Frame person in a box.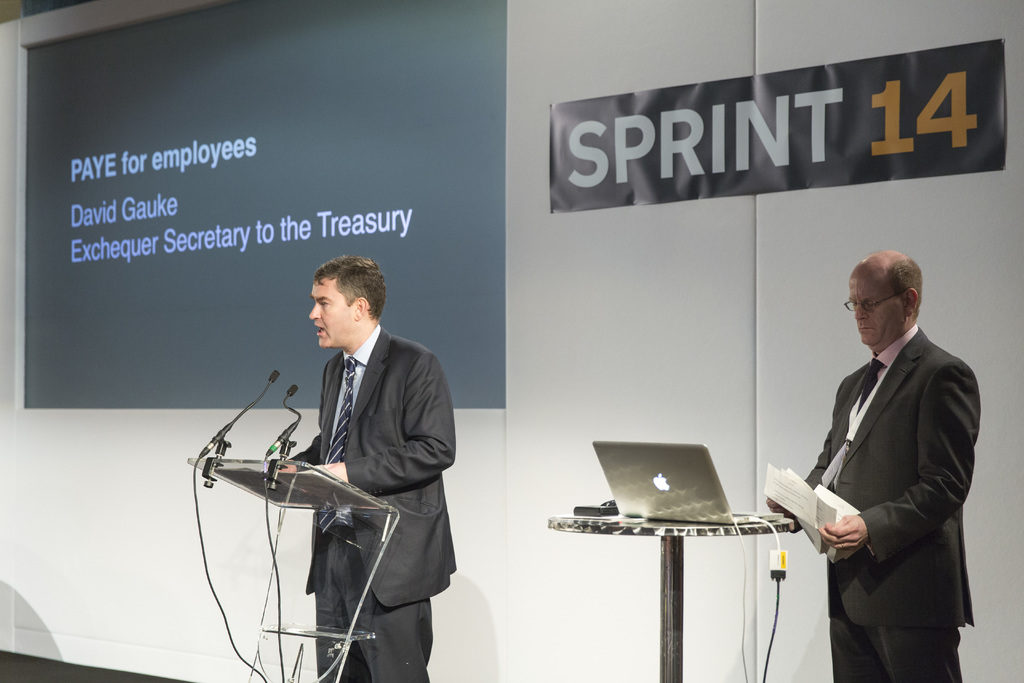
region(765, 251, 982, 682).
